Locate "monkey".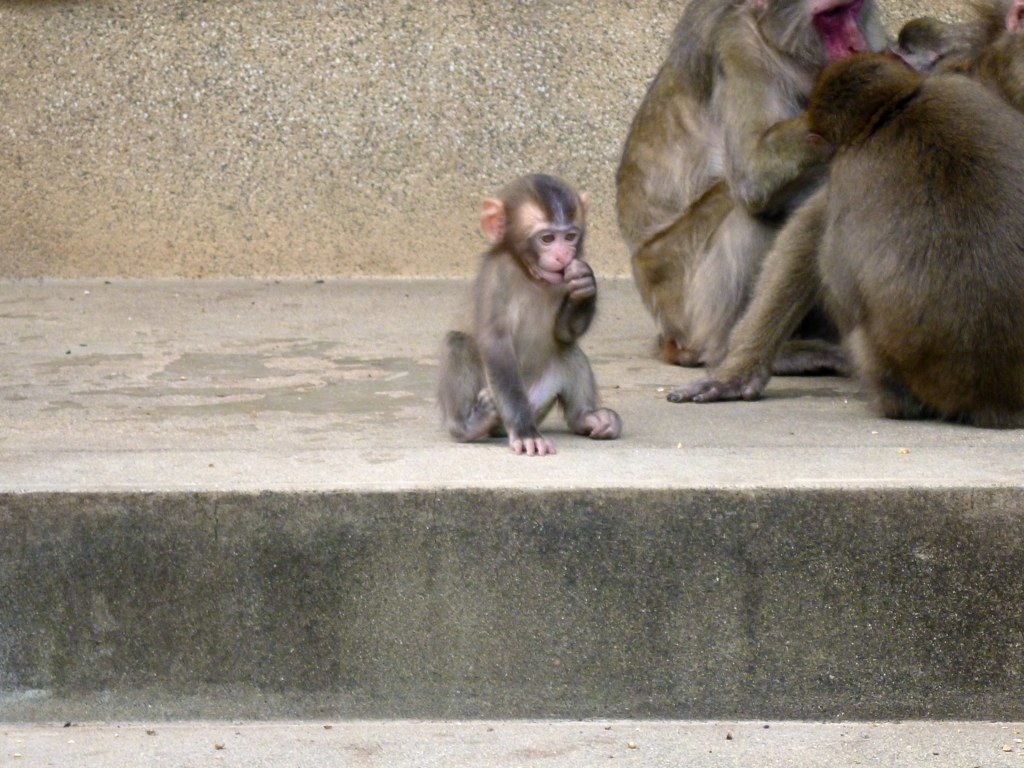
Bounding box: [left=449, top=168, right=642, bottom=435].
